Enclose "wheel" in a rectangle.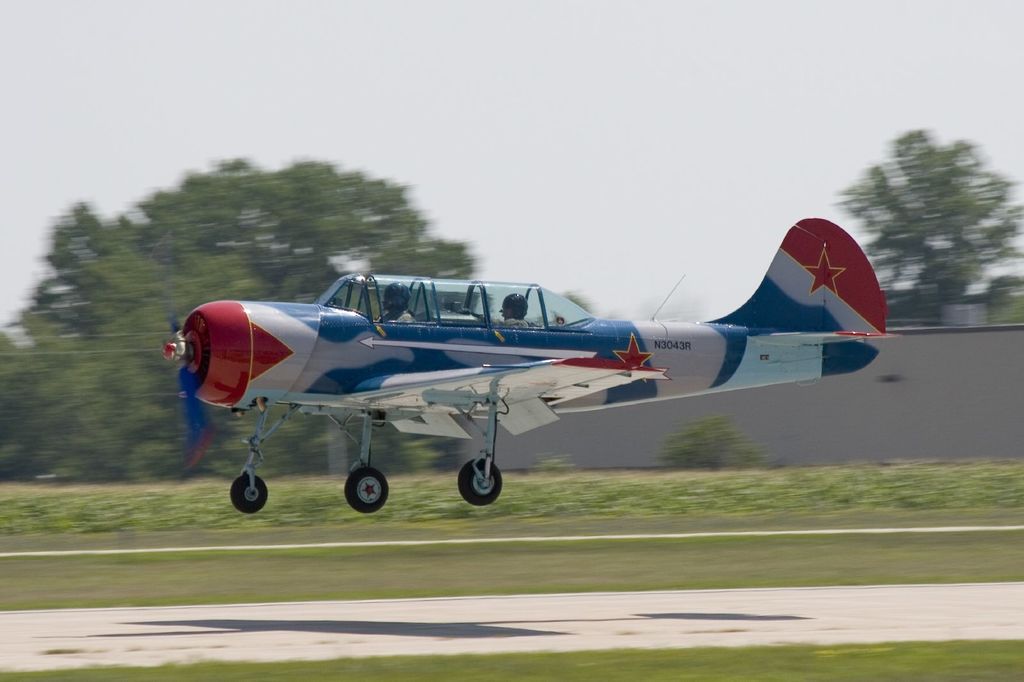
region(232, 475, 267, 512).
